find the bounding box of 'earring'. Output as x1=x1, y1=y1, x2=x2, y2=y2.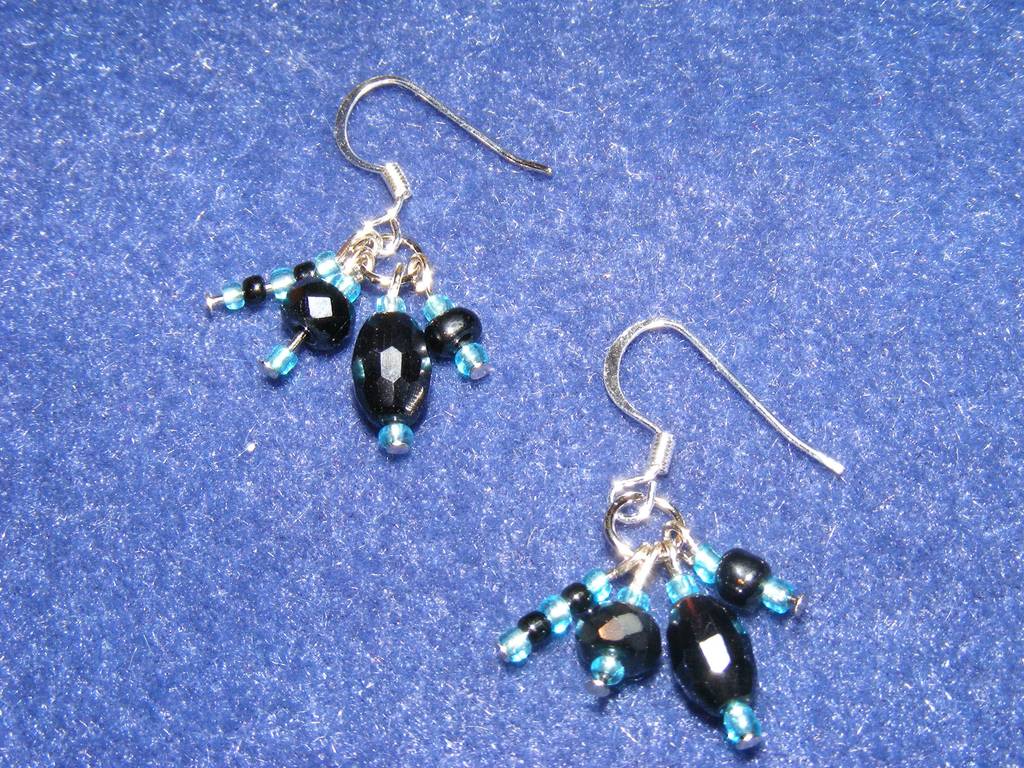
x1=486, y1=308, x2=850, y2=755.
